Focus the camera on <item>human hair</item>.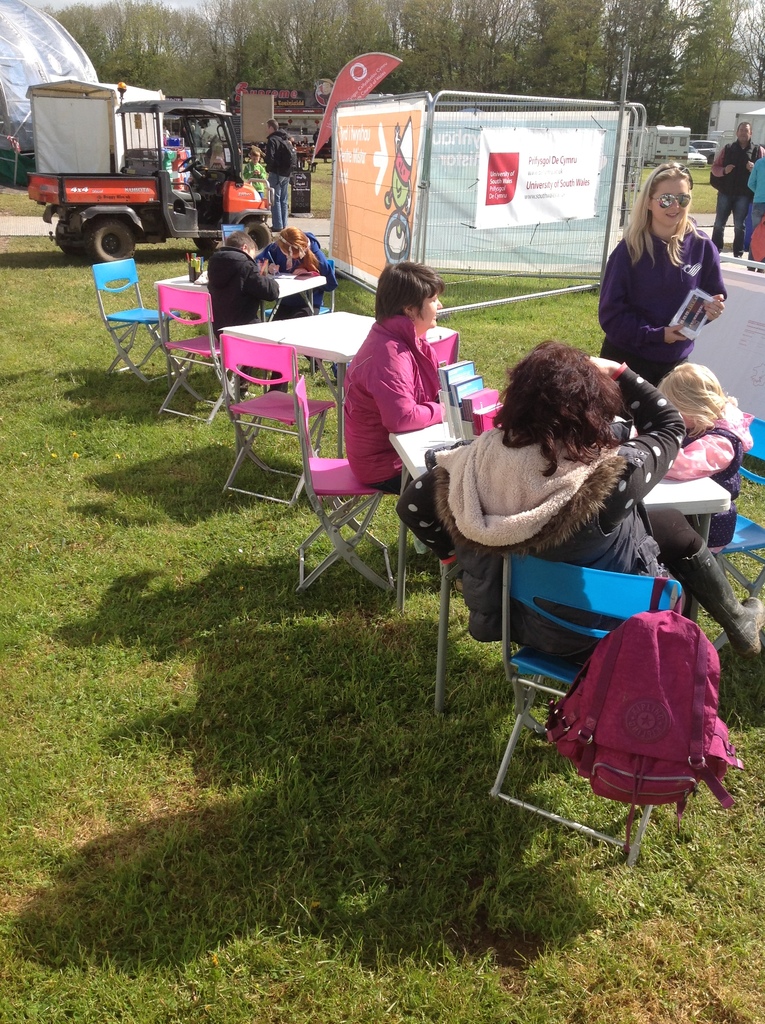
Focus region: Rect(228, 230, 255, 255).
